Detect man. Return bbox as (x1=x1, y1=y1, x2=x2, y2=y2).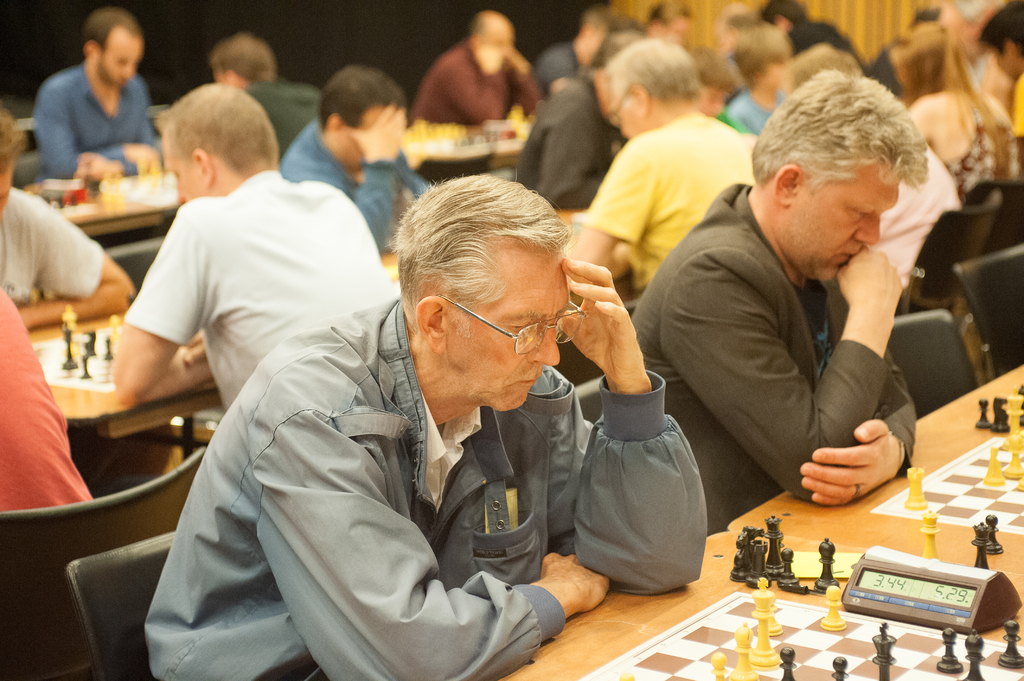
(x1=268, y1=63, x2=435, y2=254).
